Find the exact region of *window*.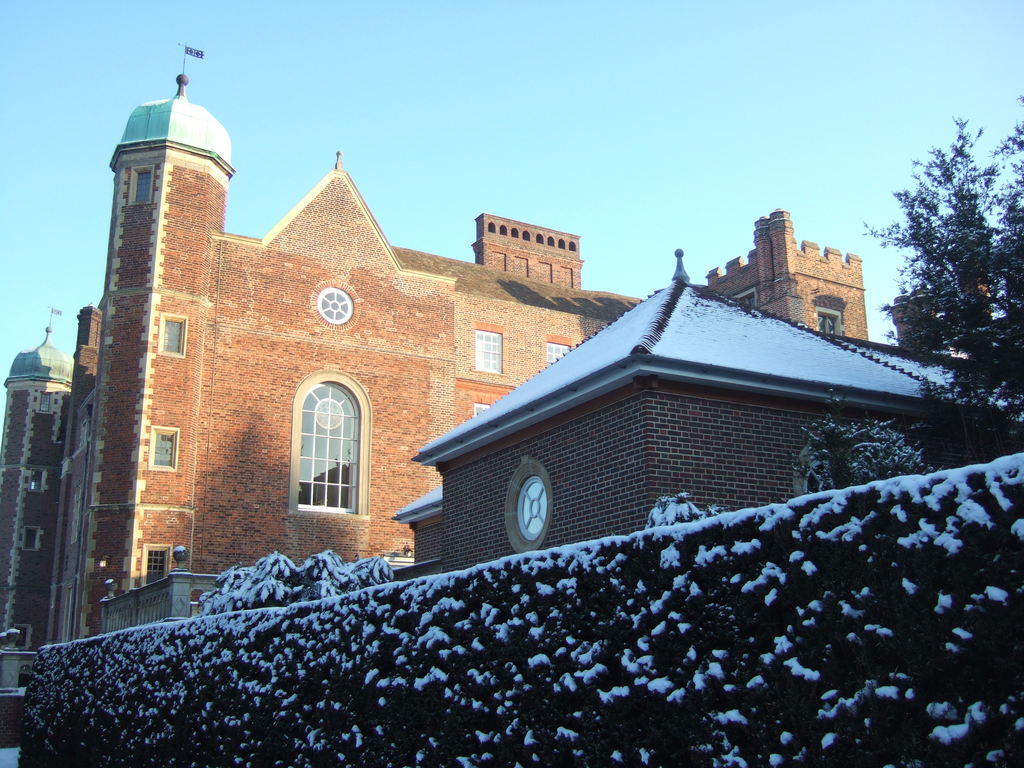
Exact region: region(135, 170, 157, 204).
